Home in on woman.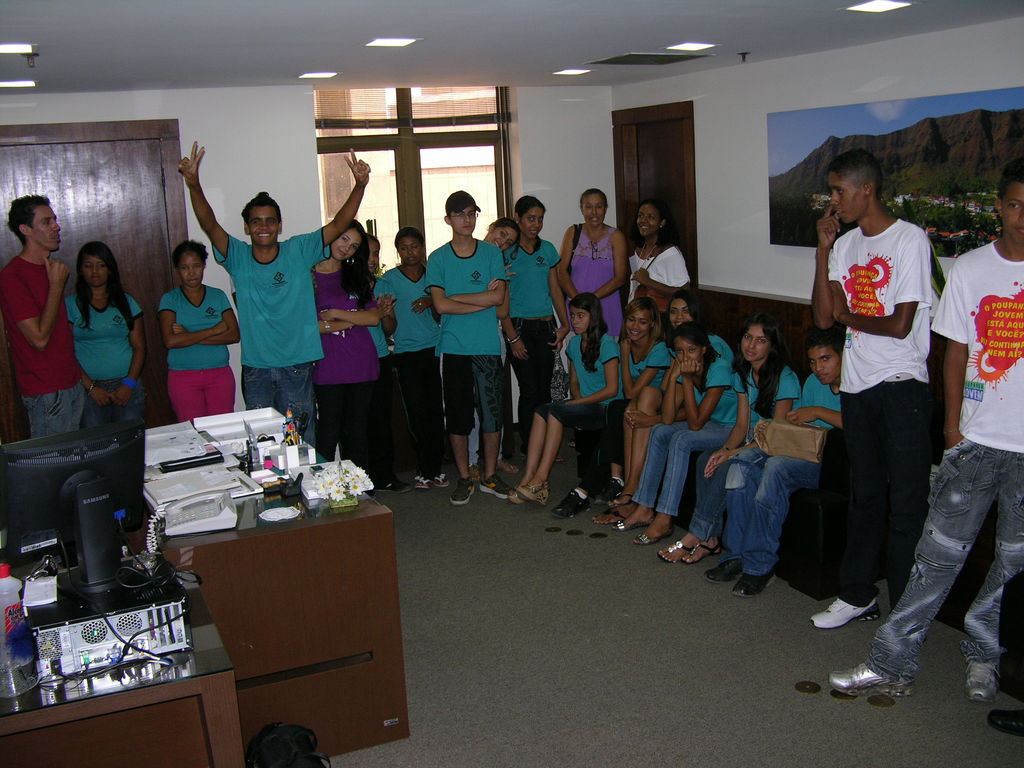
Homed in at {"x1": 67, "y1": 241, "x2": 140, "y2": 419}.
